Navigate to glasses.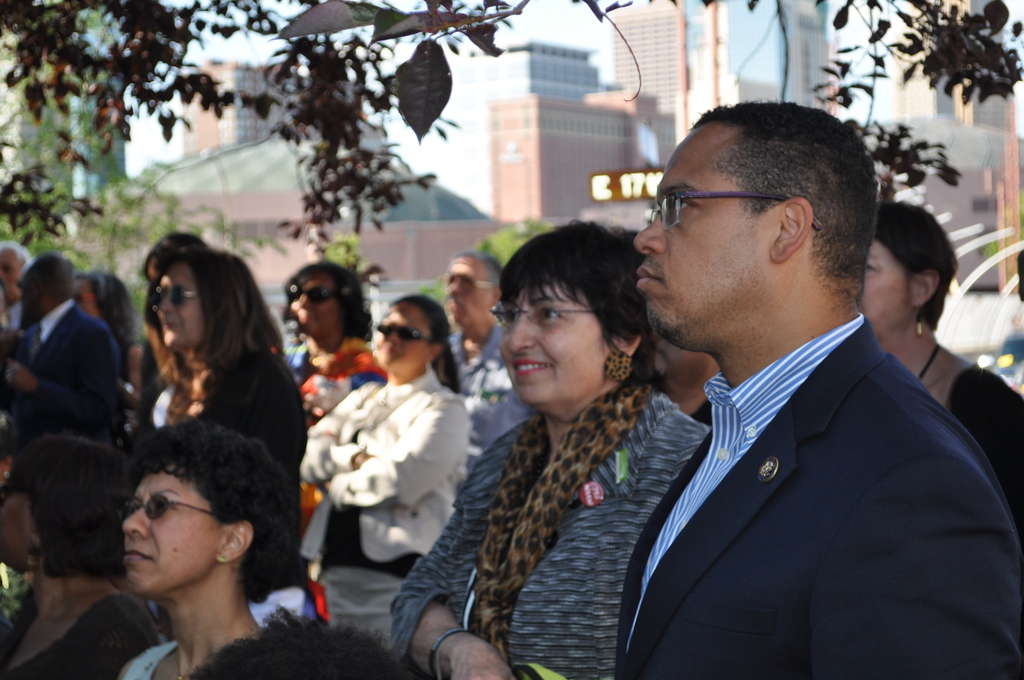
Navigation target: (115,490,237,530).
